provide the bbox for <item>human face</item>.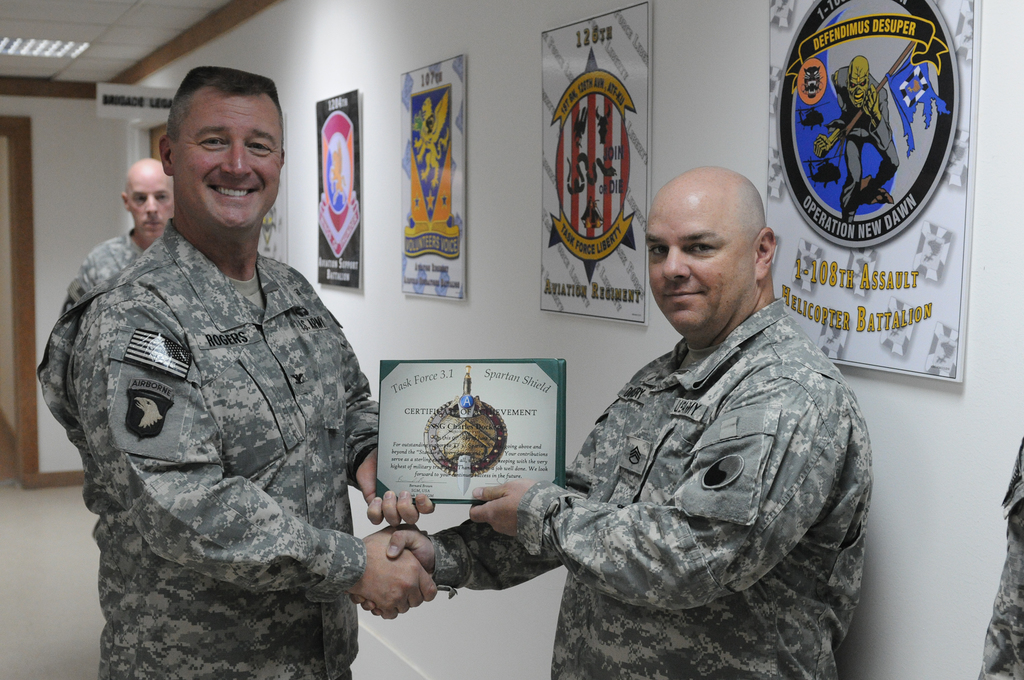
(x1=121, y1=170, x2=177, y2=236).
